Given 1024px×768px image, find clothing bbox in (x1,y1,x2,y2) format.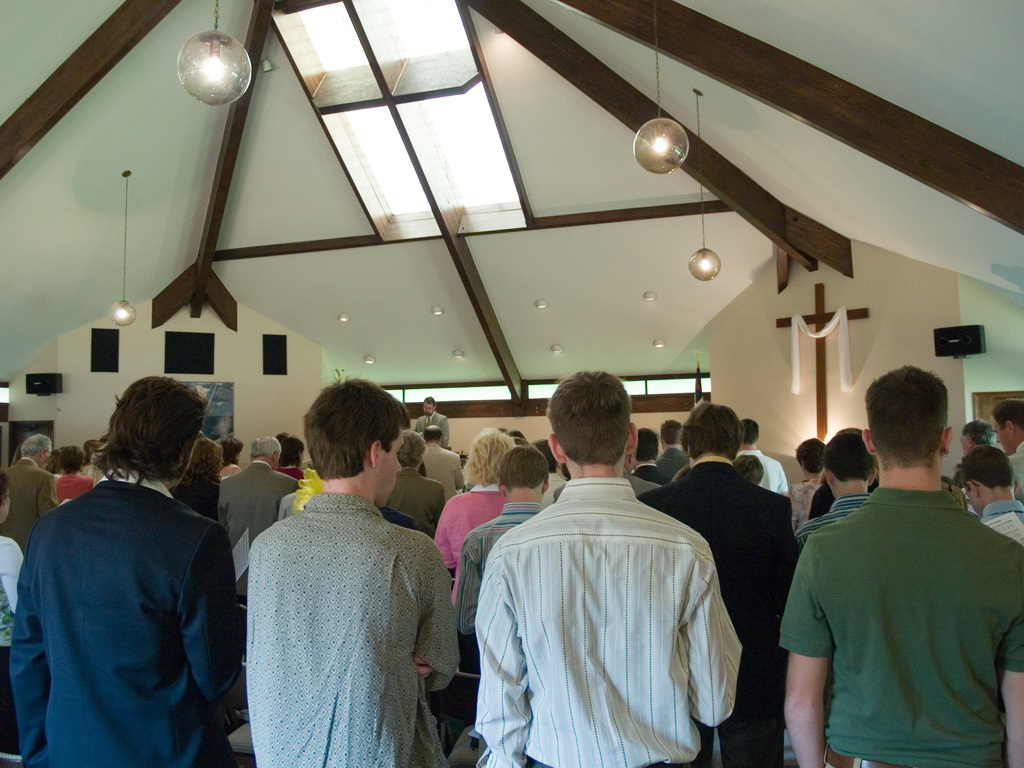
(421,442,463,504).
